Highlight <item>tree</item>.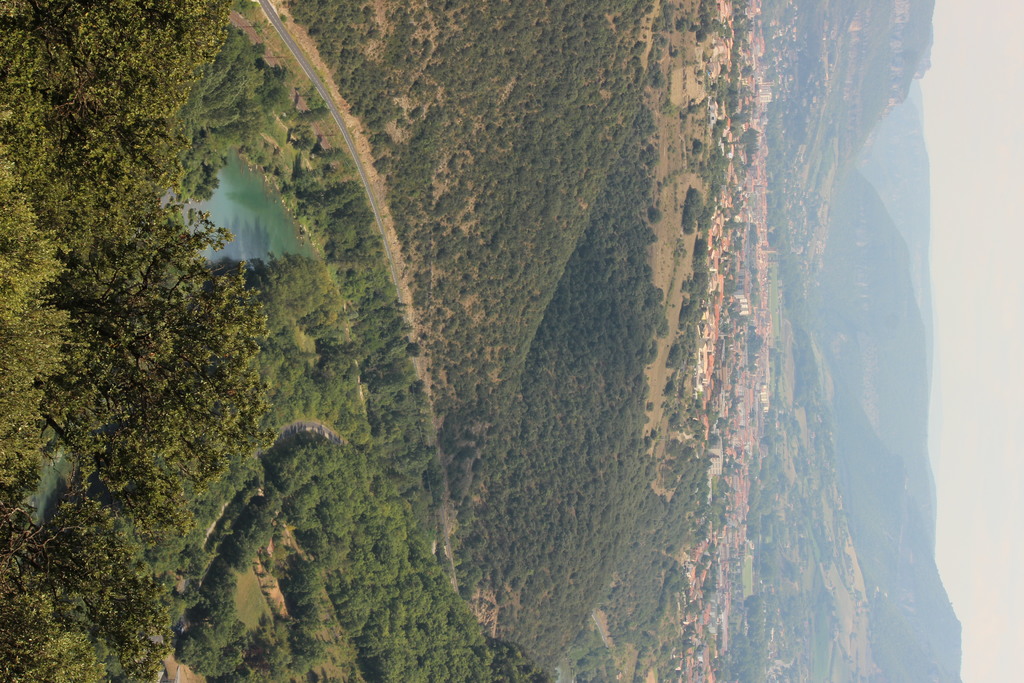
Highlighted region: rect(0, 133, 86, 457).
